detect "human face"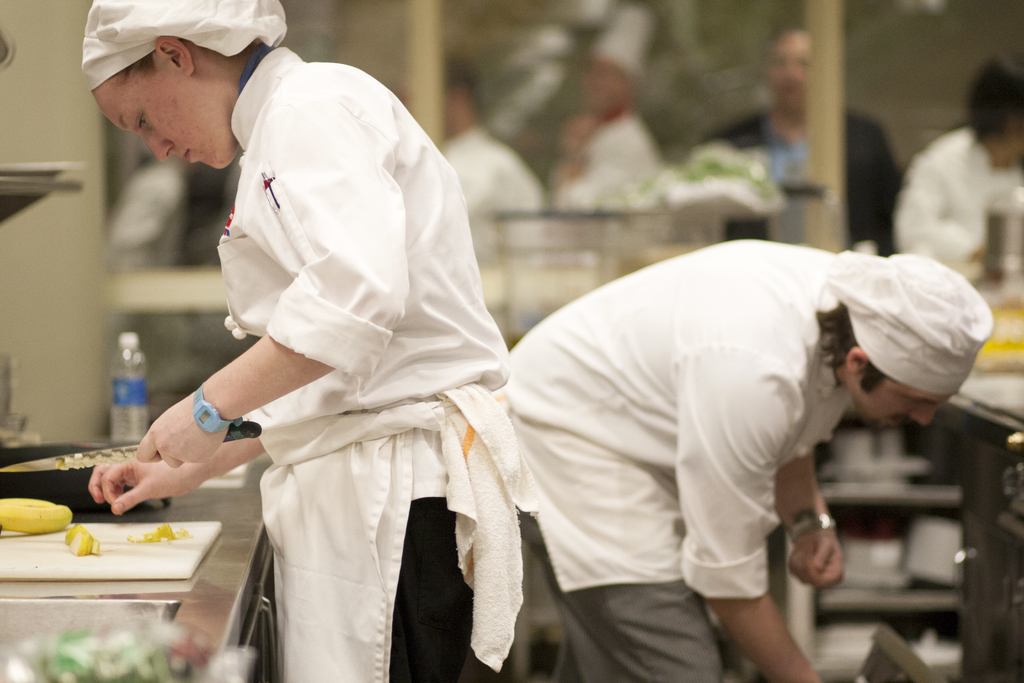
<region>847, 372, 943, 429</region>
